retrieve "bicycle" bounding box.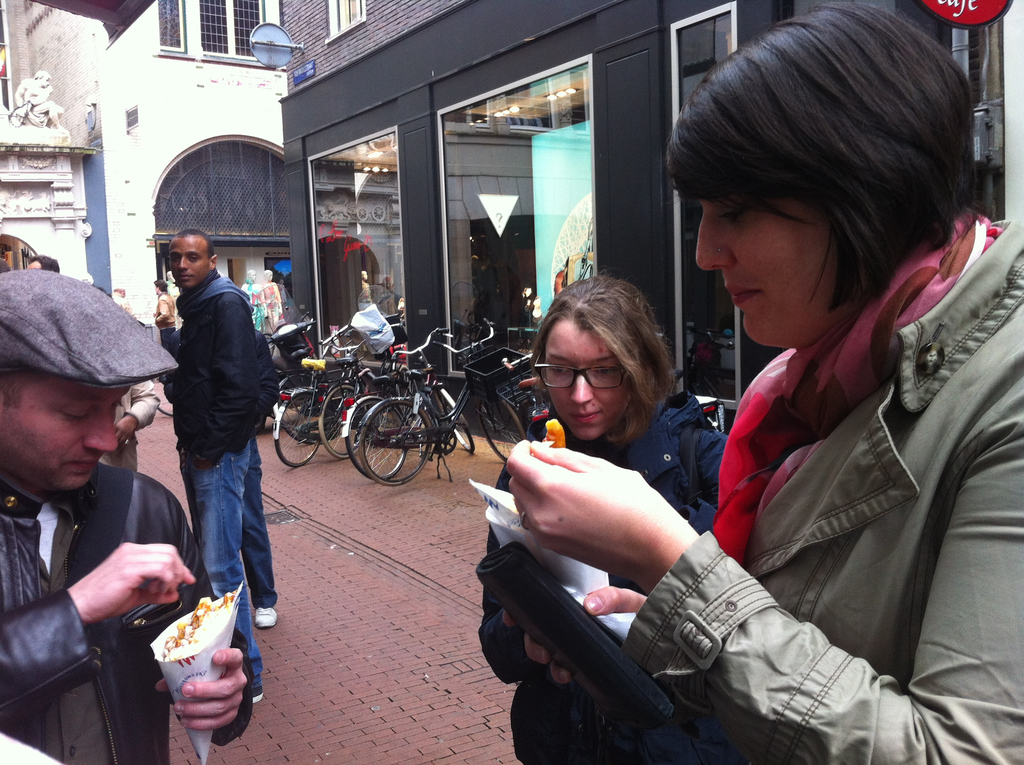
Bounding box: 342:317:512:480.
